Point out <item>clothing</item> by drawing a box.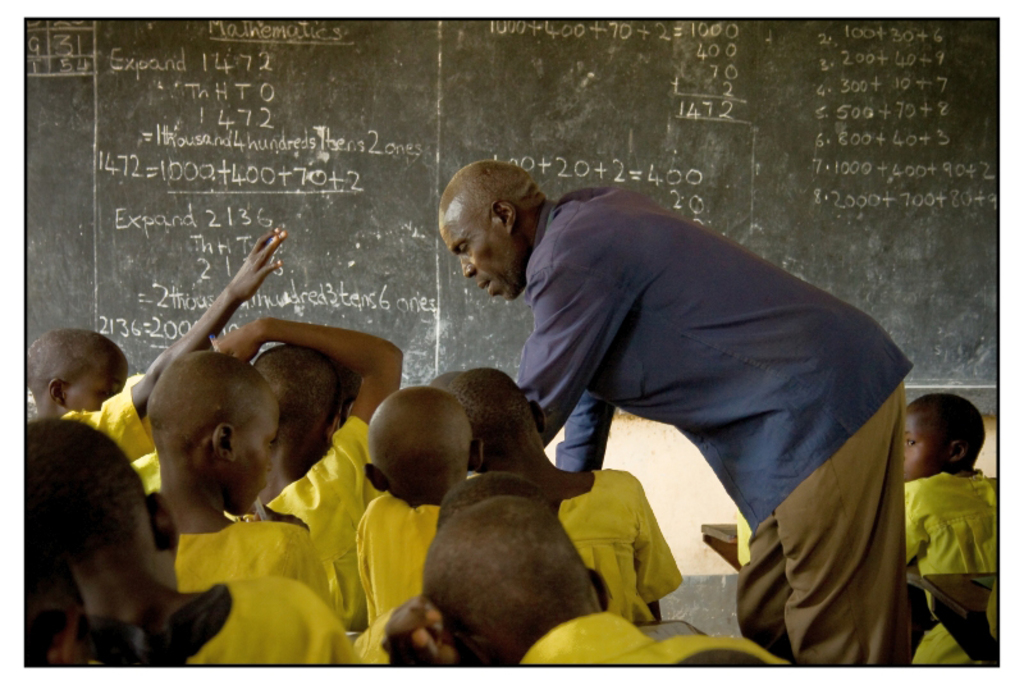
[left=68, top=378, right=168, bottom=463].
